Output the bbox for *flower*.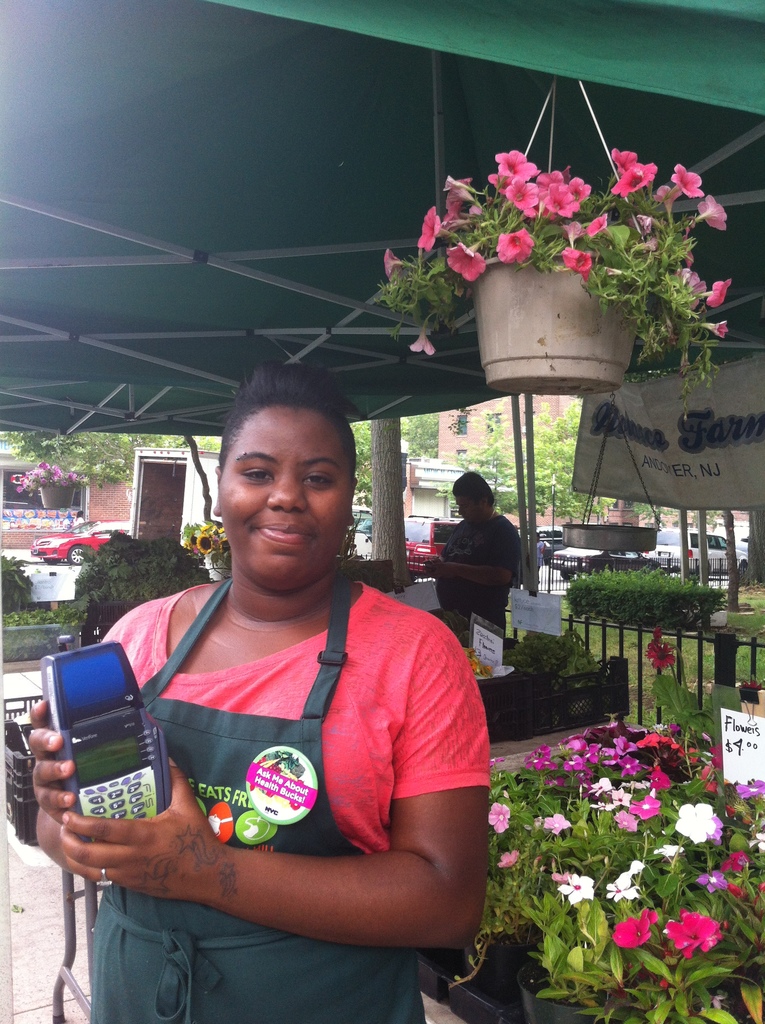
705,271,727,309.
